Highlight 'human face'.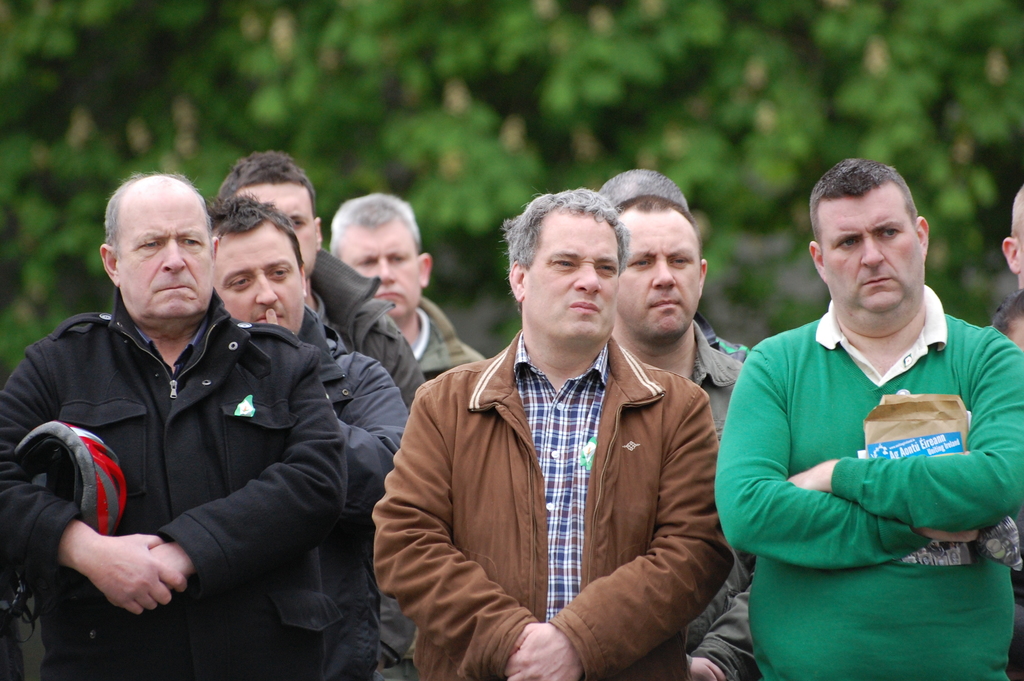
Highlighted region: <box>820,183,923,327</box>.
